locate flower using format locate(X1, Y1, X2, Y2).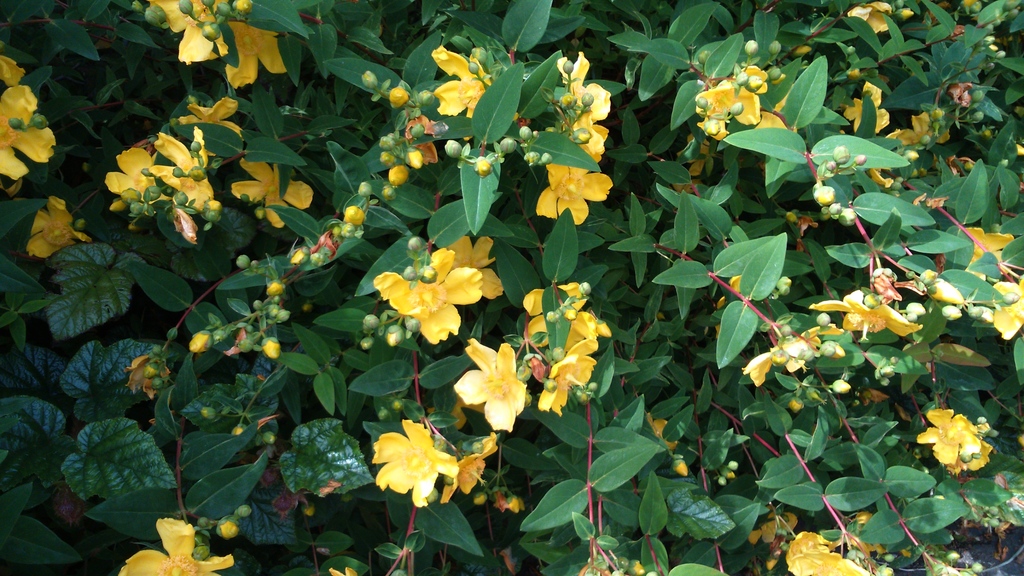
locate(837, 82, 890, 133).
